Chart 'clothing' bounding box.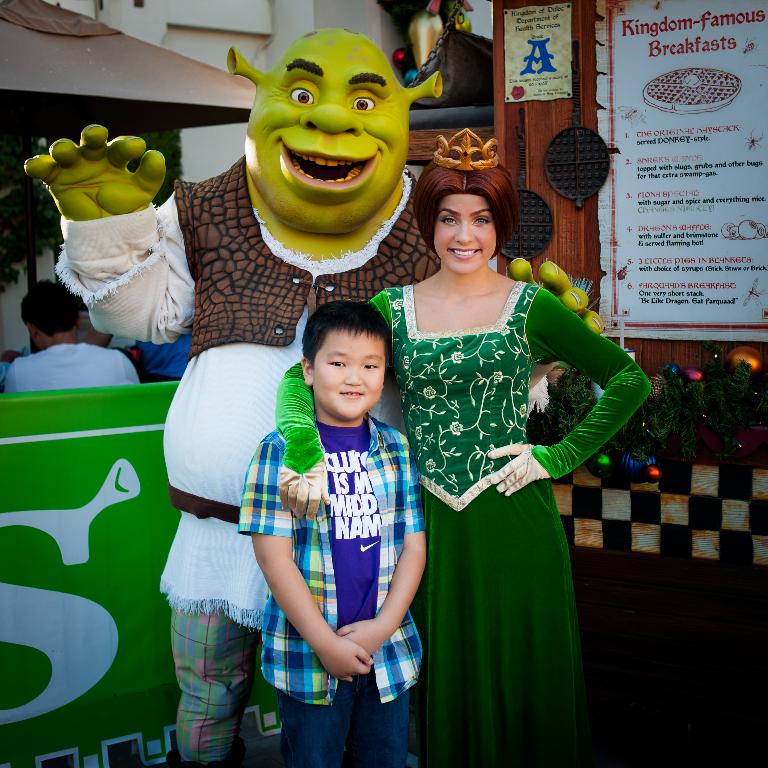
Charted: crop(246, 360, 422, 729).
